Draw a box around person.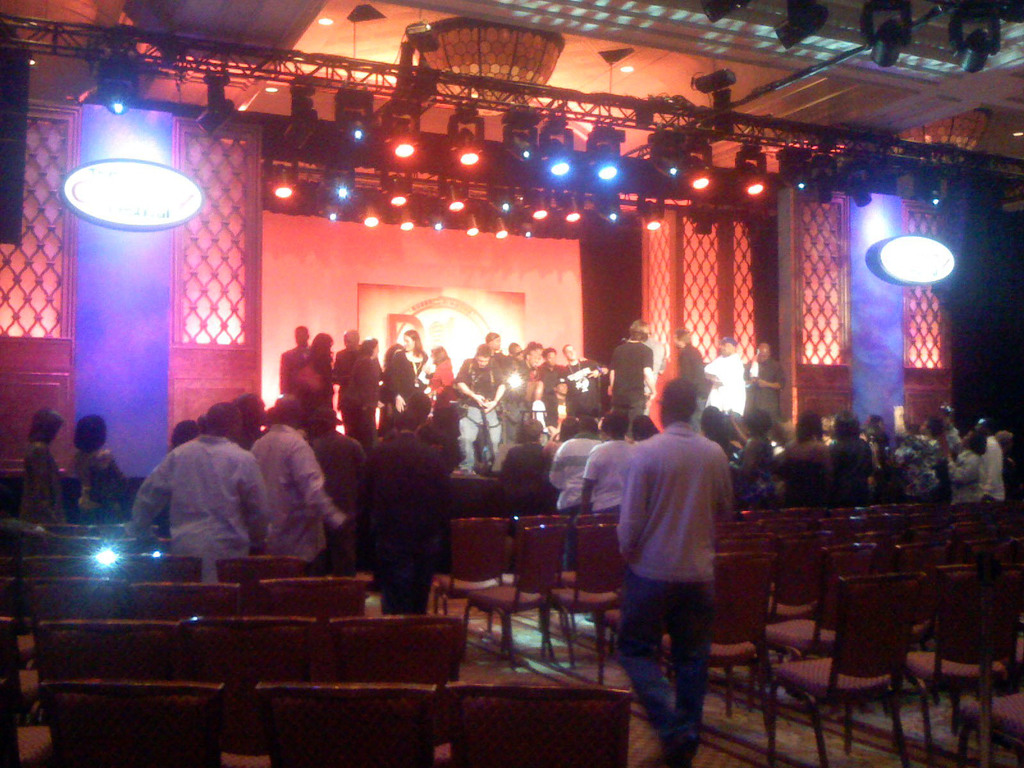
610,314,655,433.
